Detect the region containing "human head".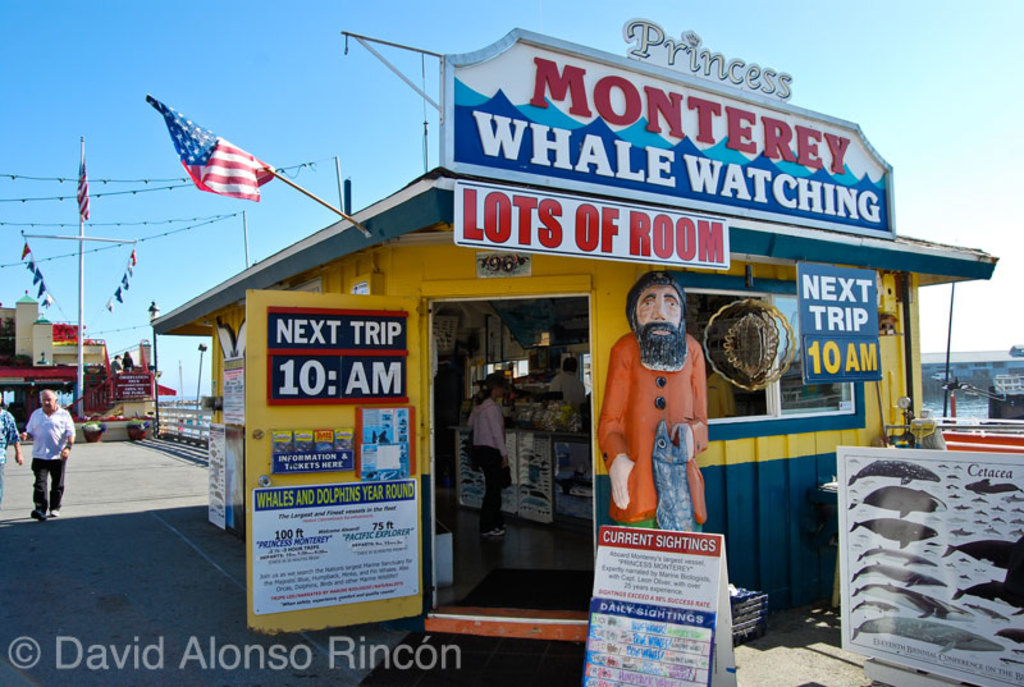
[480,376,507,404].
